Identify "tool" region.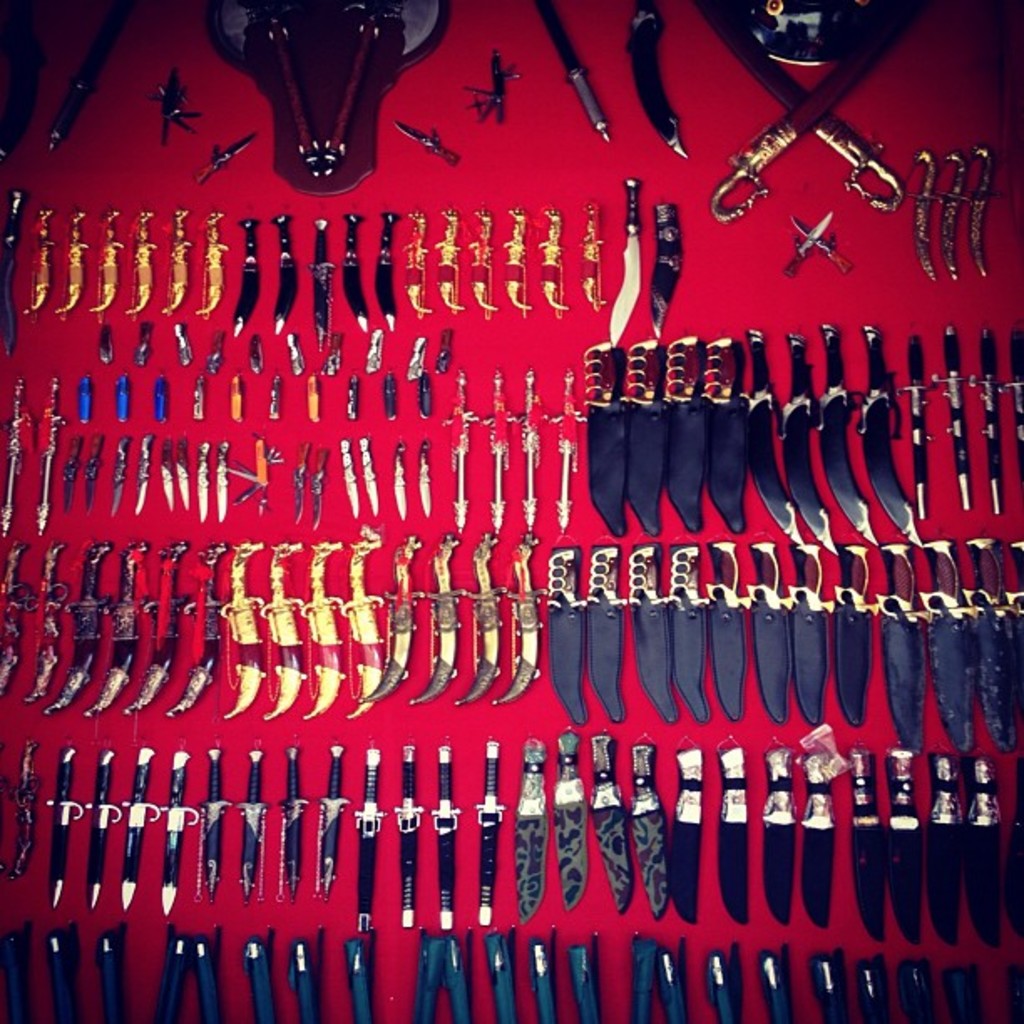
Region: x1=696 y1=2 x2=905 y2=212.
